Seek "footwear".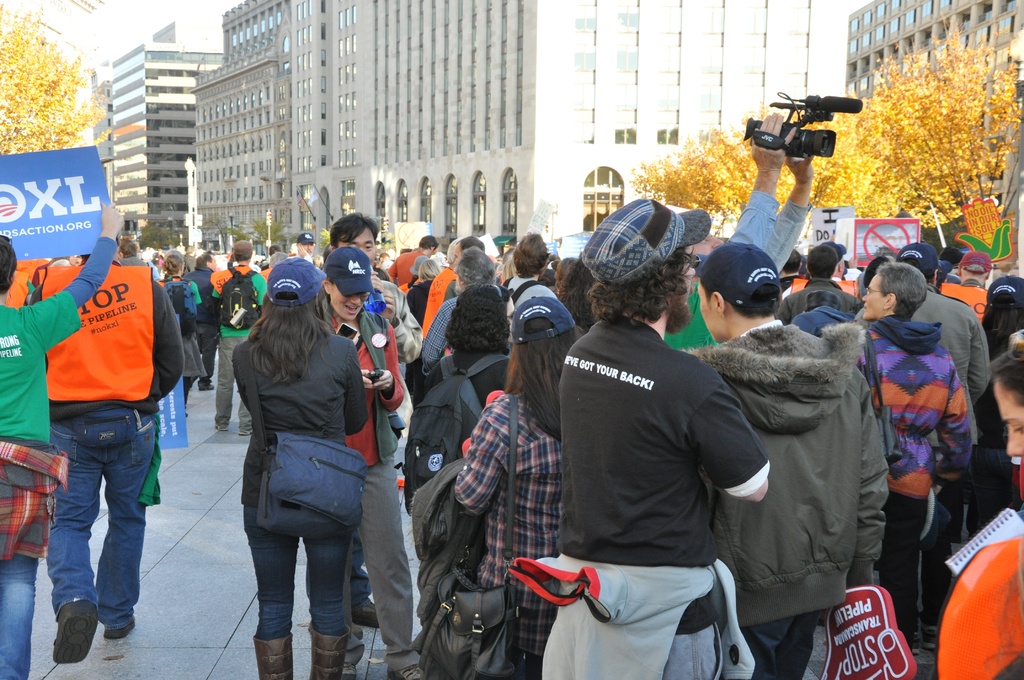
214, 423, 228, 434.
